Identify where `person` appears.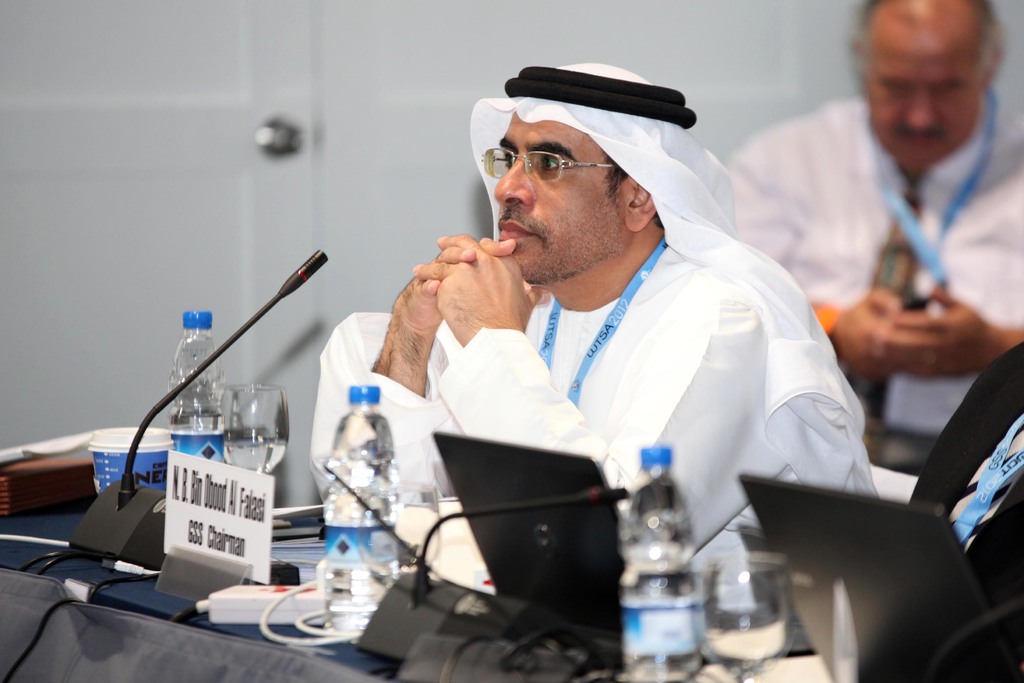
Appears at 310/64/883/611.
